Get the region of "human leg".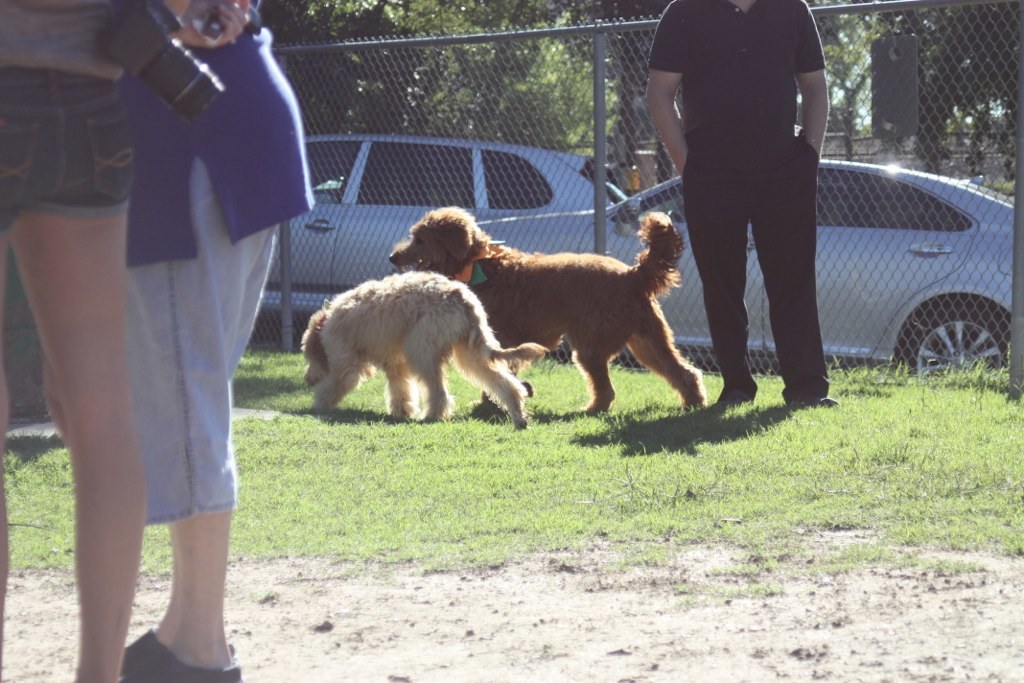
<box>18,93,124,682</box>.
